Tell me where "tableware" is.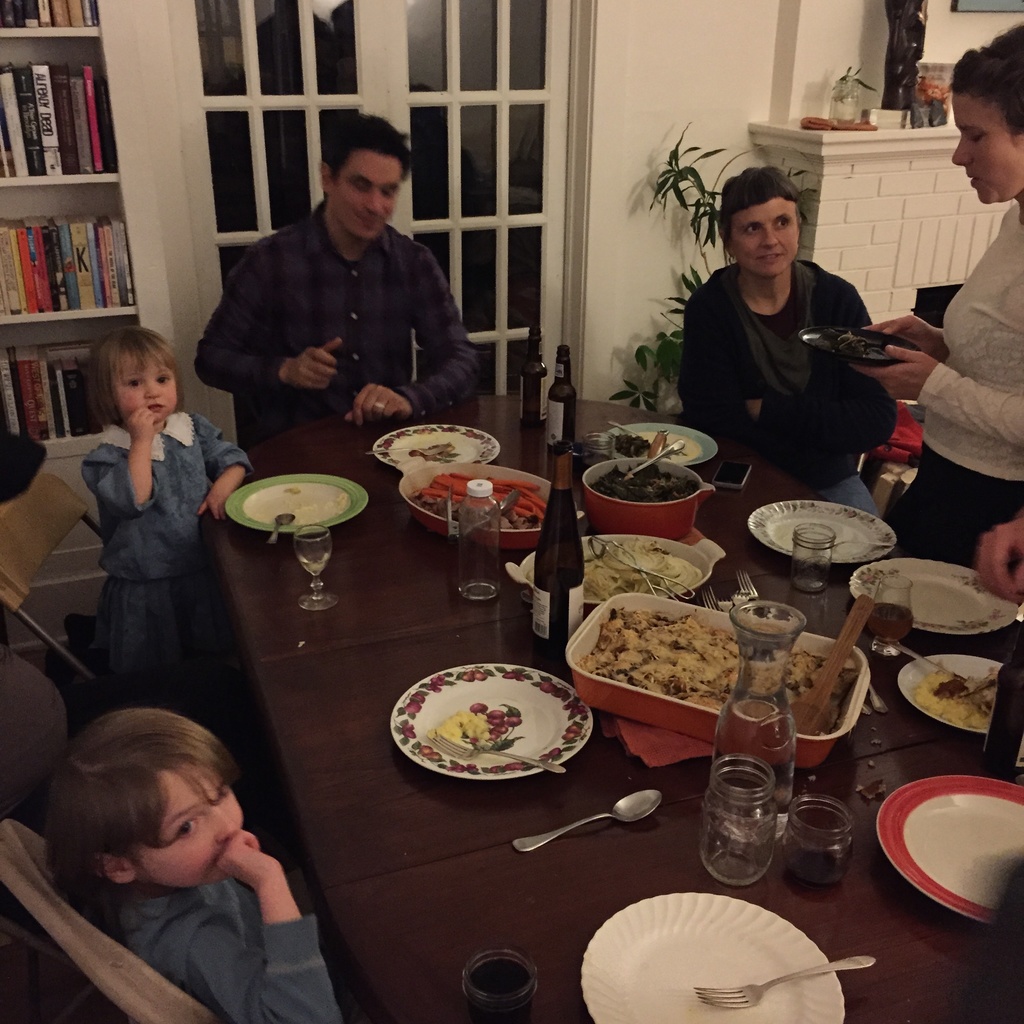
"tableware" is at [795,518,844,593].
